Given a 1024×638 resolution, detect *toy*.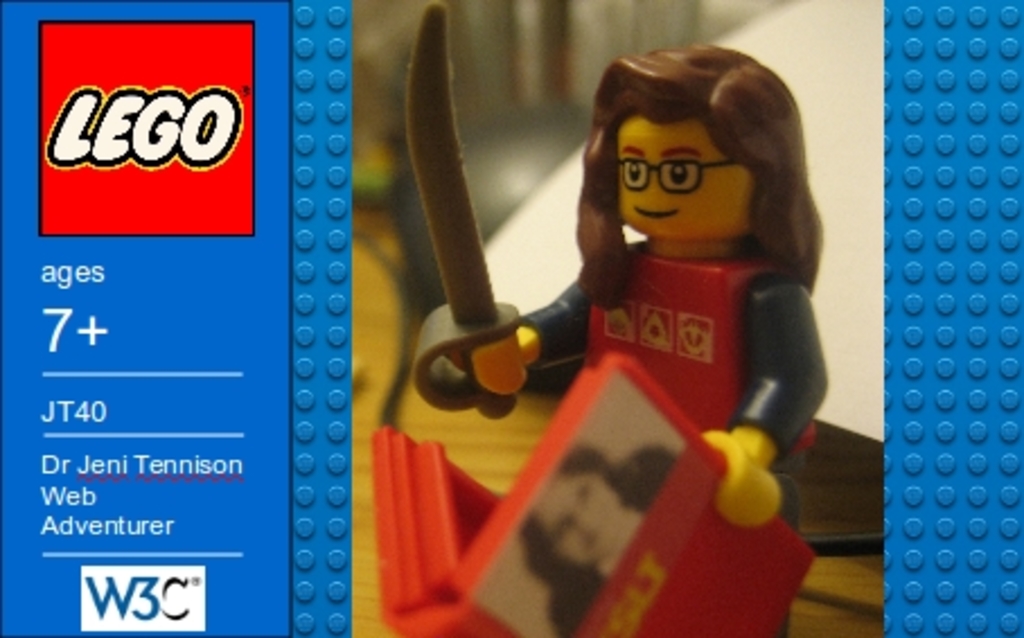
bbox=[350, 352, 830, 636].
